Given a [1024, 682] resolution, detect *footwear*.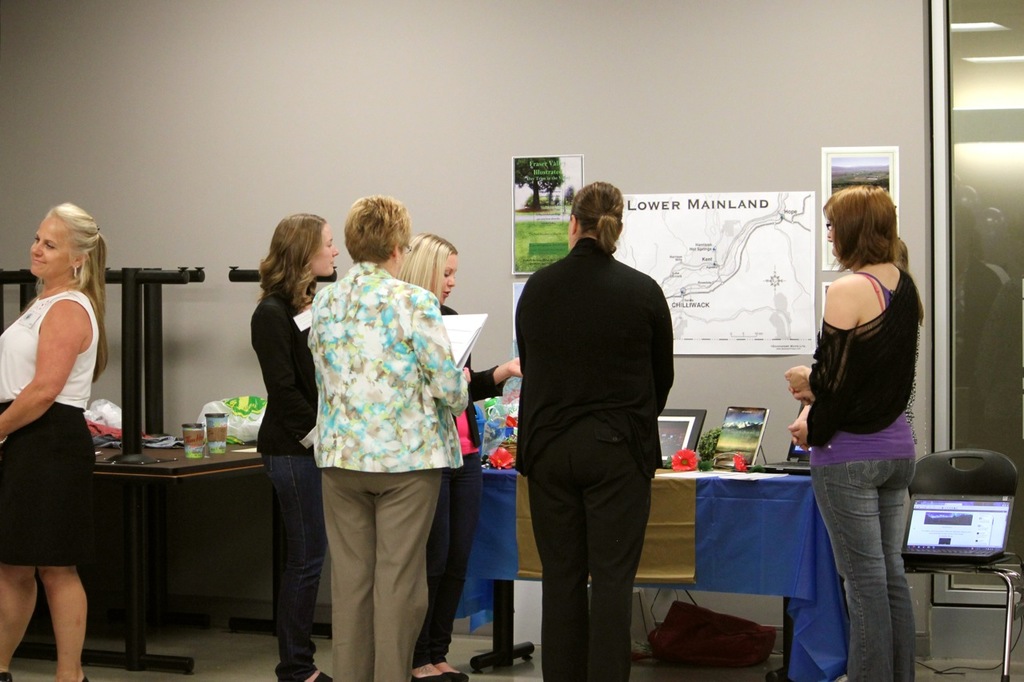
rect(311, 668, 335, 681).
